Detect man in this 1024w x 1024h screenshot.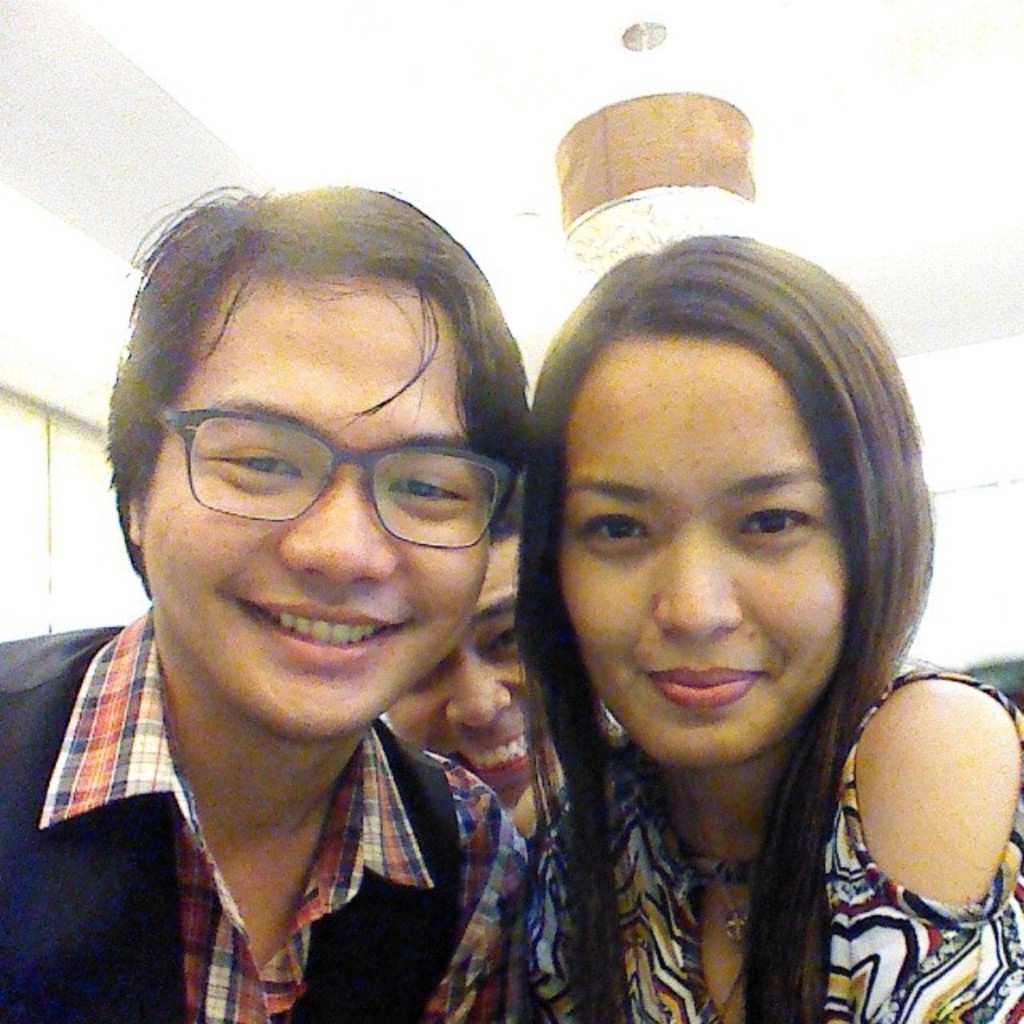
Detection: detection(384, 477, 611, 835).
